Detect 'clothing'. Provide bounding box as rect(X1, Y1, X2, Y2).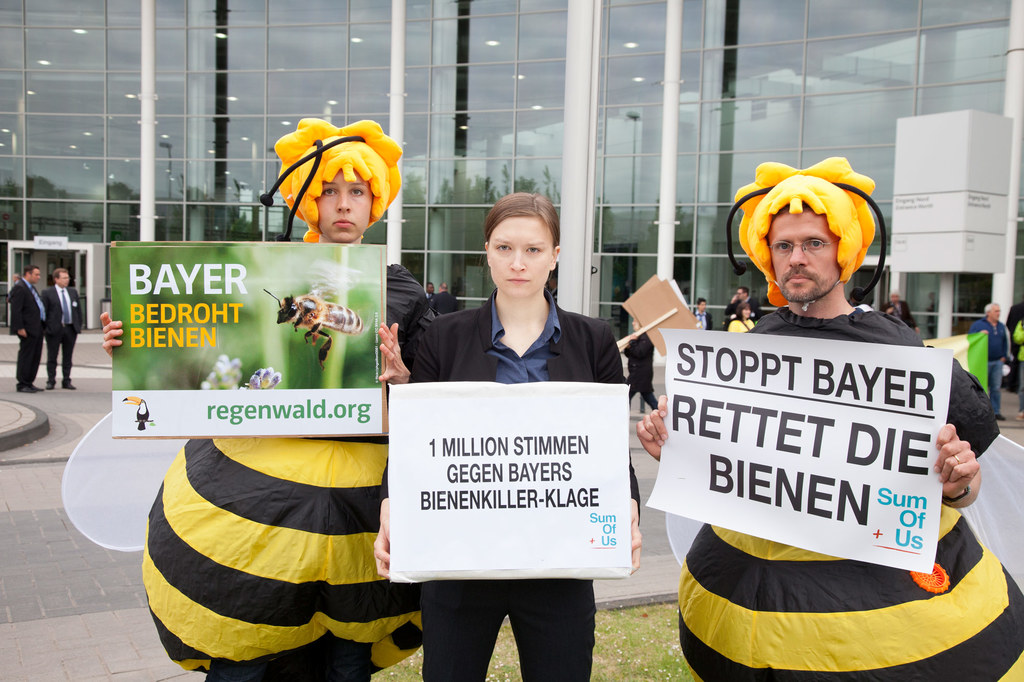
rect(6, 275, 49, 388).
